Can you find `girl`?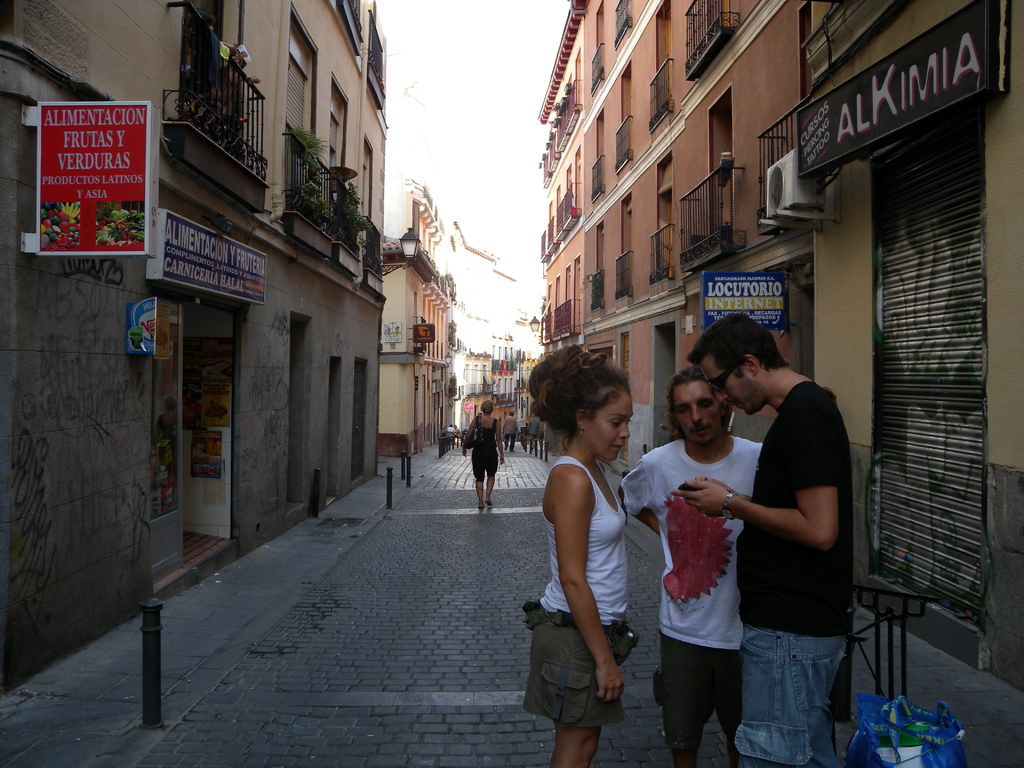
Yes, bounding box: (x1=467, y1=401, x2=509, y2=509).
